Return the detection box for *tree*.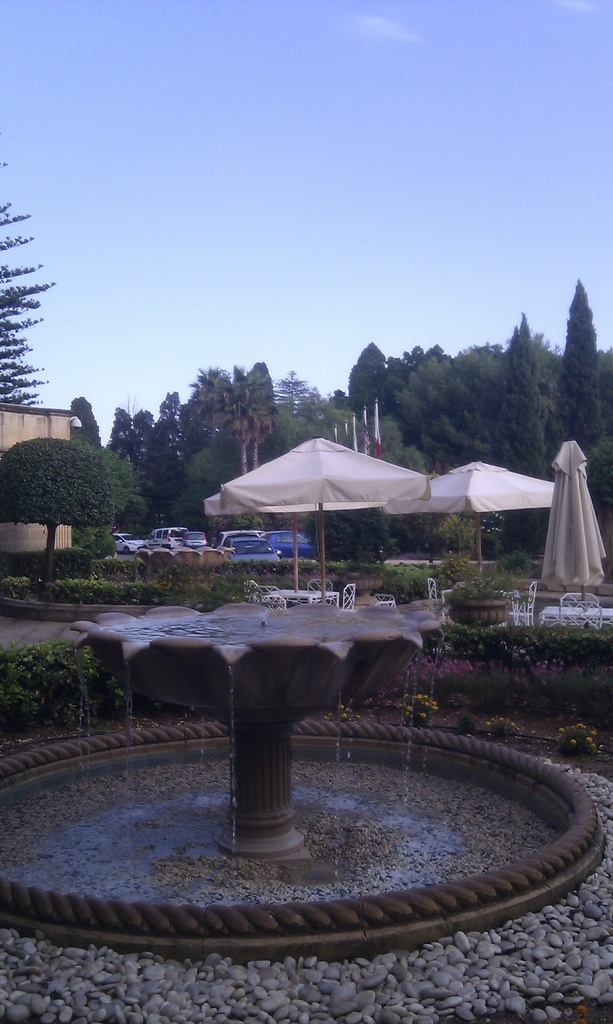
l=0, t=195, r=49, b=407.
